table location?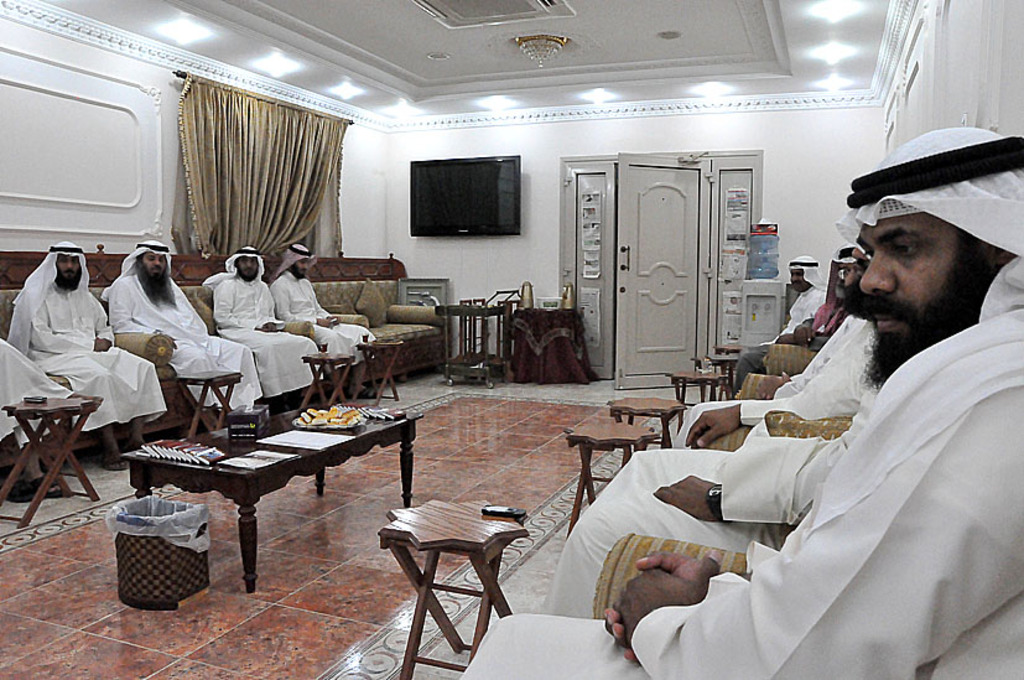
(4, 398, 98, 528)
